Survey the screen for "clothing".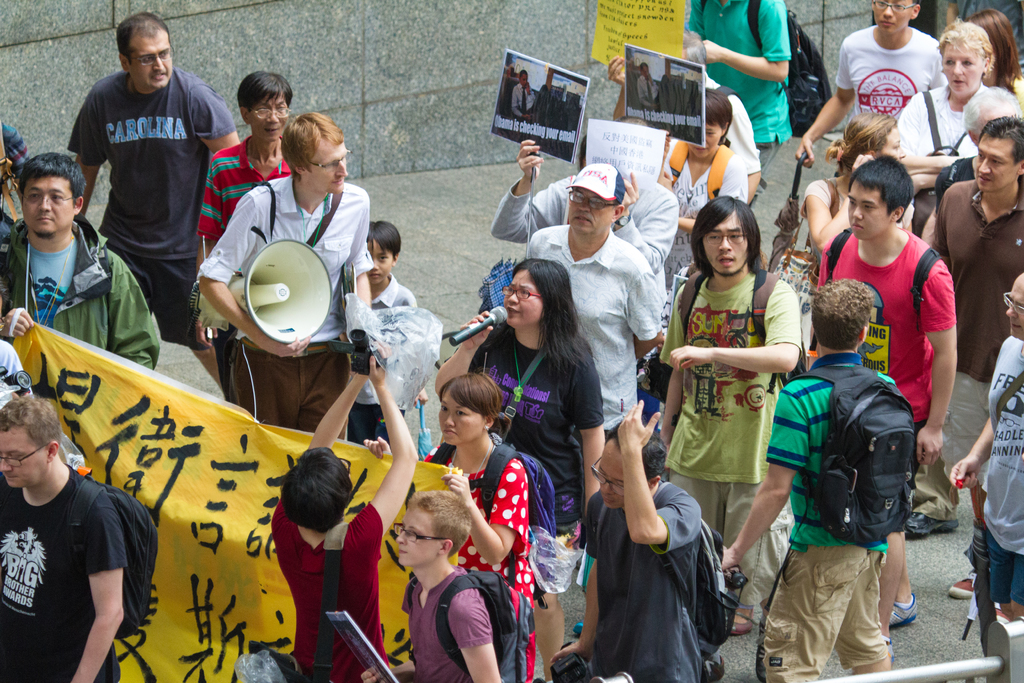
Survey found: rect(806, 229, 963, 417).
